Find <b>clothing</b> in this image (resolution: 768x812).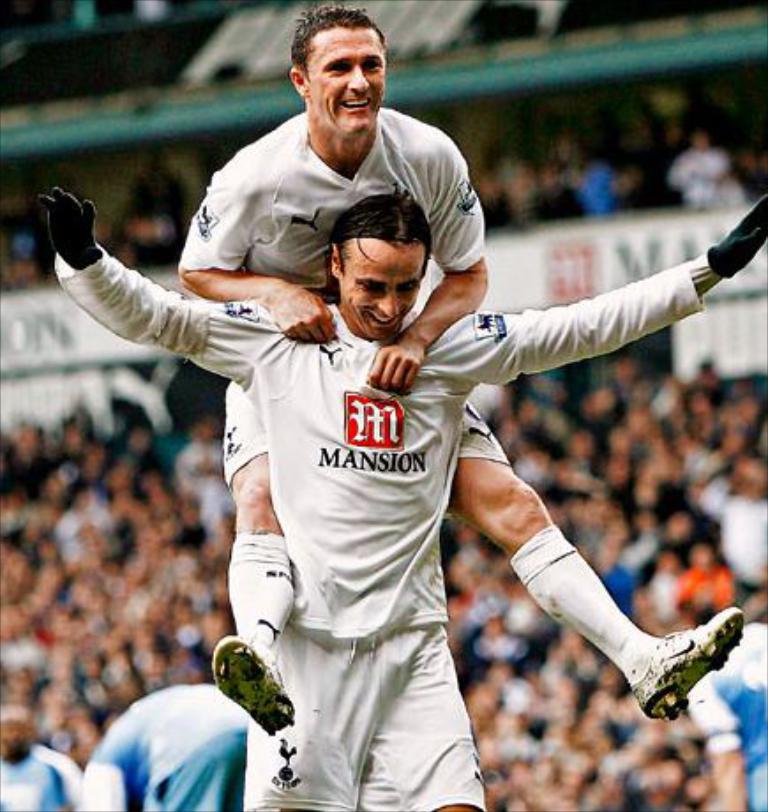
BBox(42, 268, 749, 810).
